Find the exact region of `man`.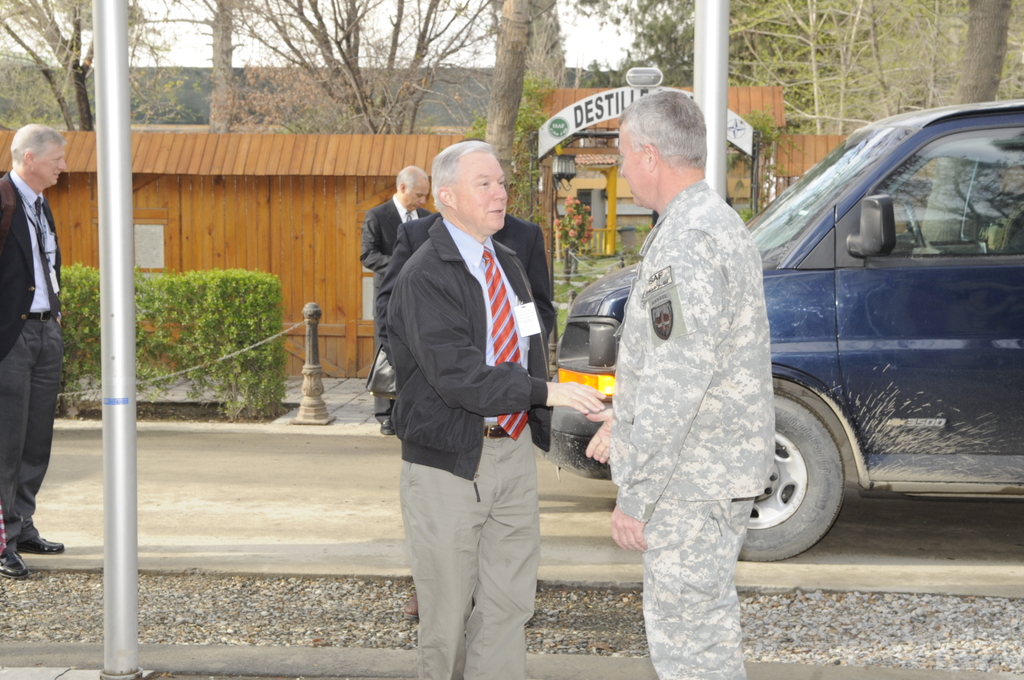
Exact region: x1=584, y1=89, x2=772, y2=679.
